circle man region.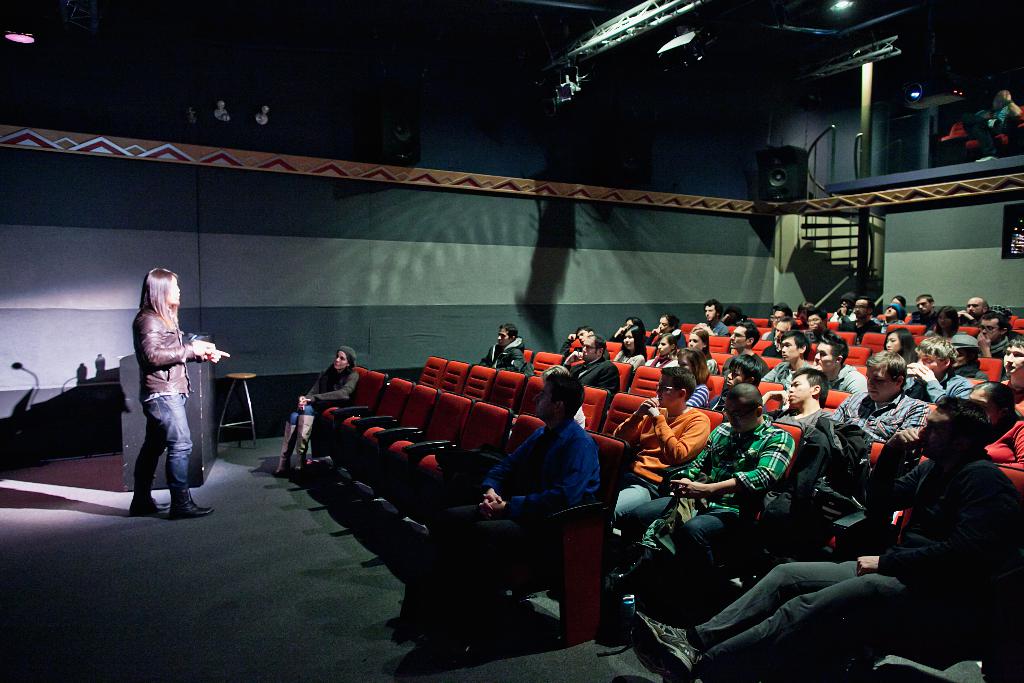
Region: (906,334,975,401).
